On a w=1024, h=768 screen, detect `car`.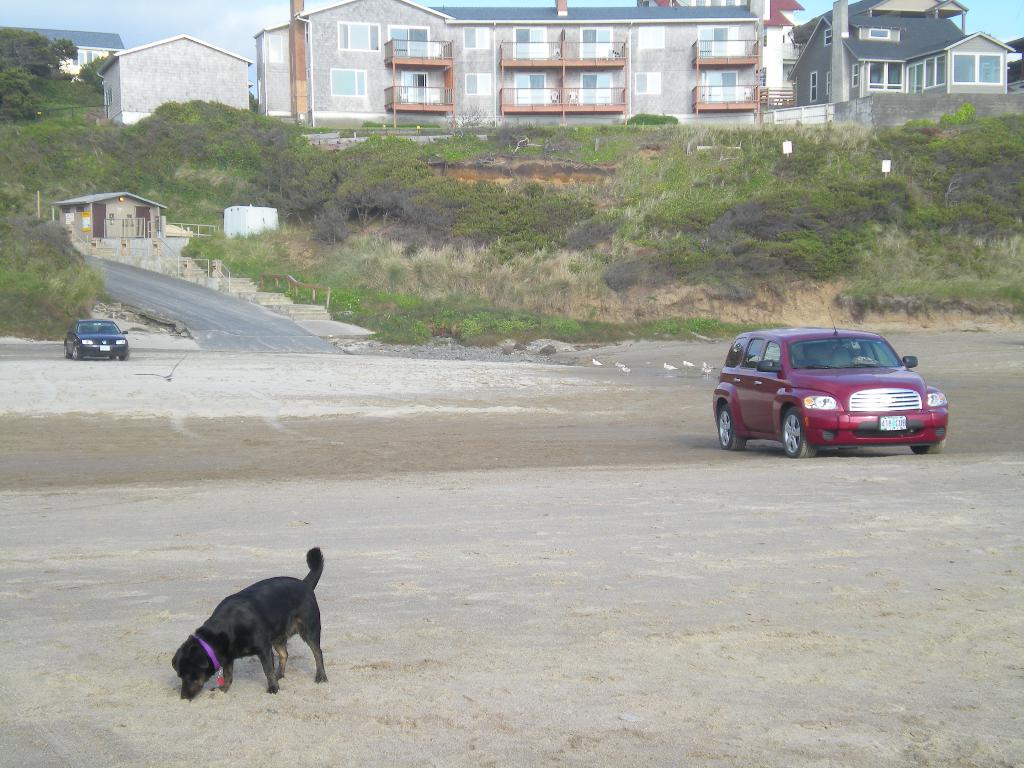
{"left": 714, "top": 323, "right": 941, "bottom": 461}.
